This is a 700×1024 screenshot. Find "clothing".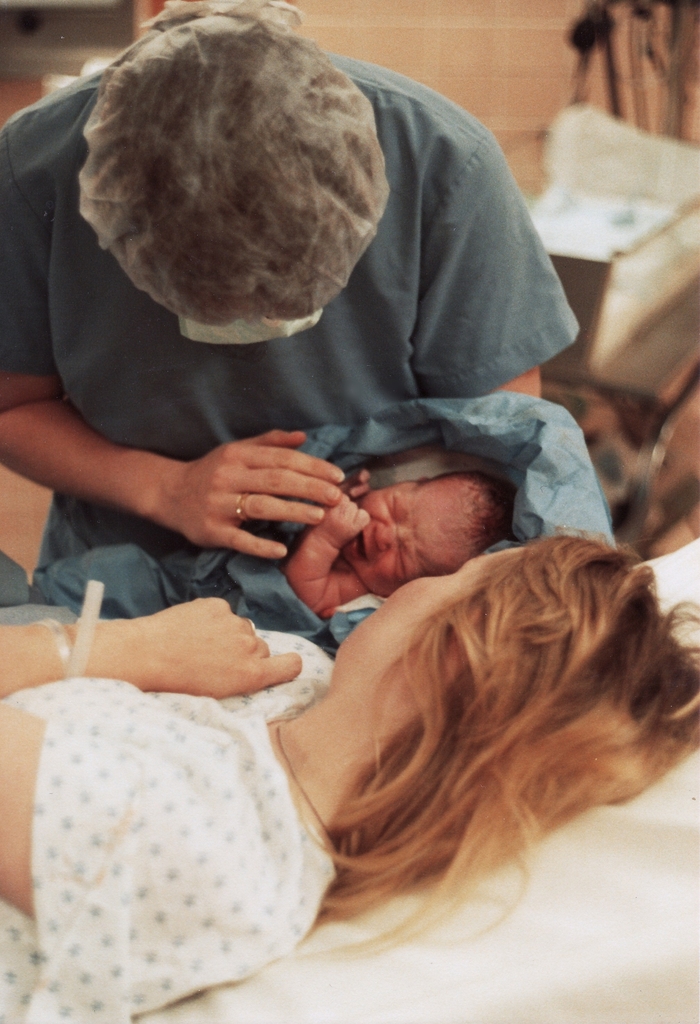
Bounding box: (0, 64, 580, 563).
